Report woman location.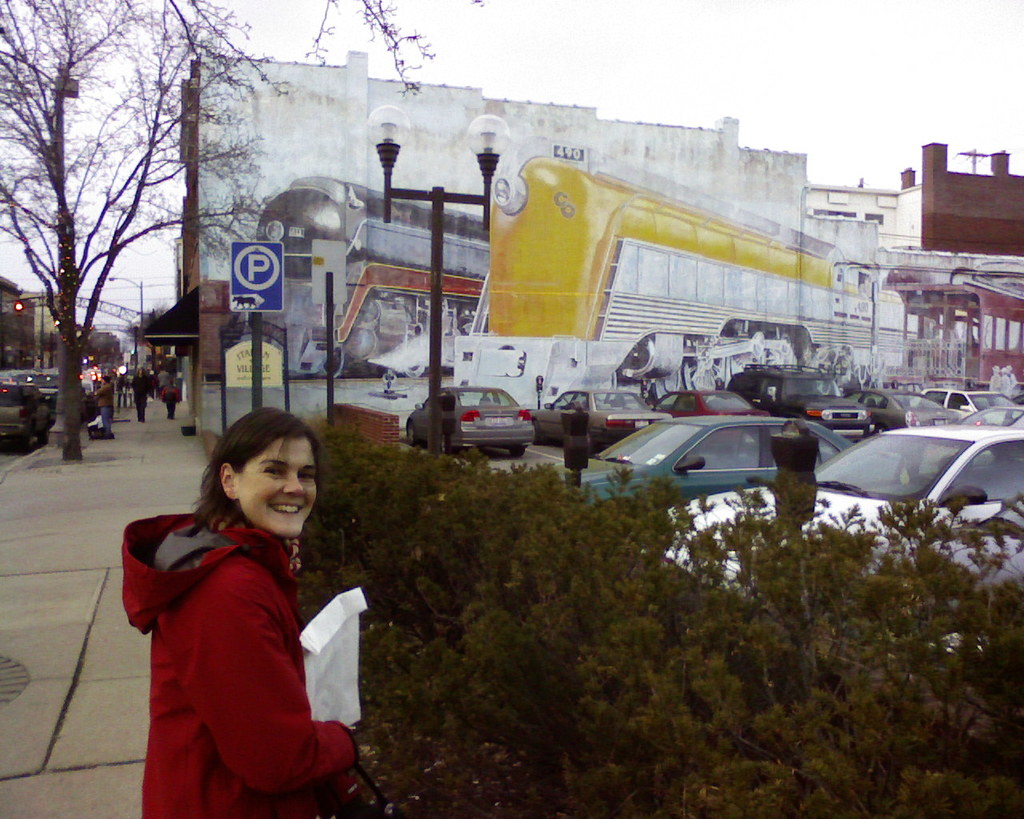
Report: {"x1": 95, "y1": 376, "x2": 114, "y2": 440}.
